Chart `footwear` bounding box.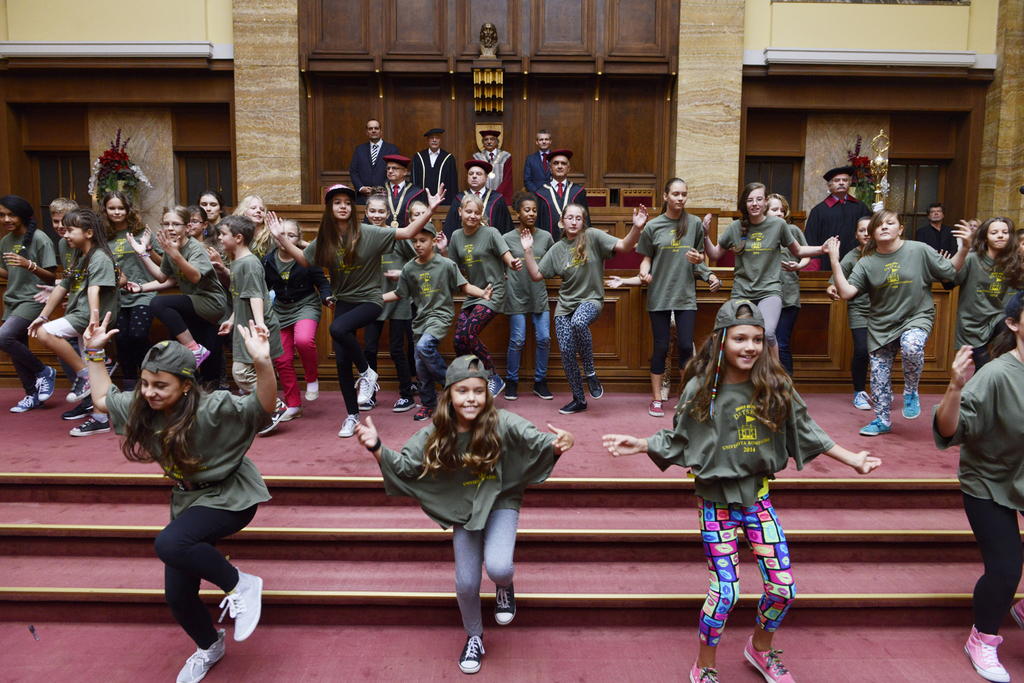
Charted: (645, 399, 667, 419).
